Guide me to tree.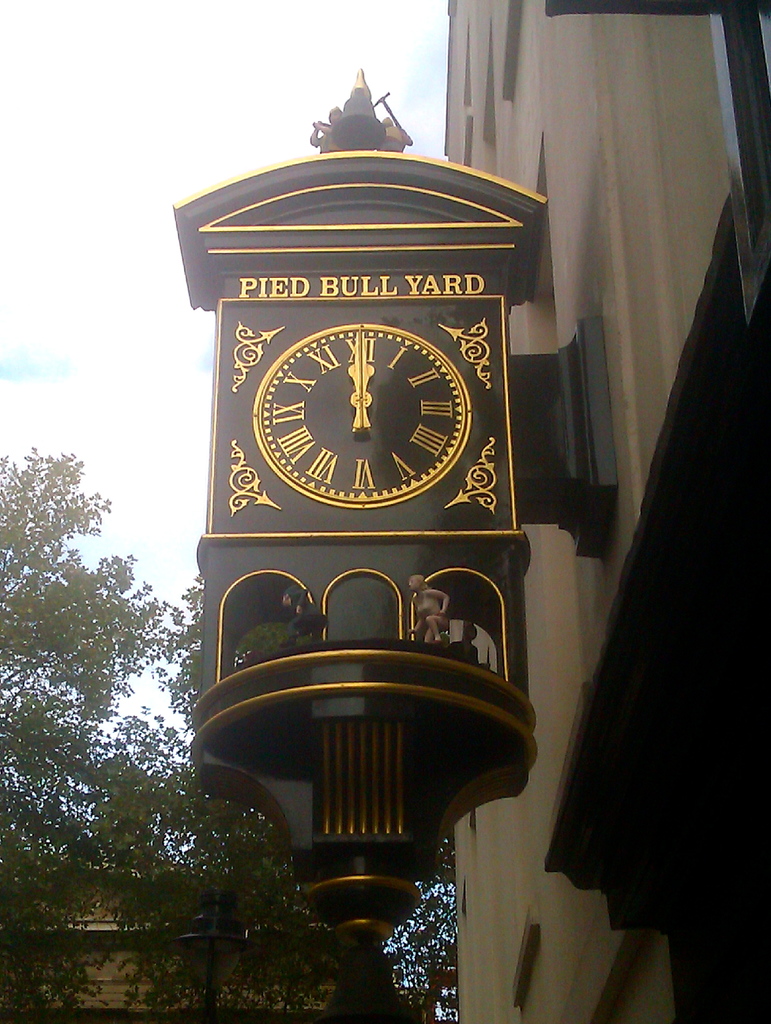
Guidance: bbox(387, 836, 460, 1023).
